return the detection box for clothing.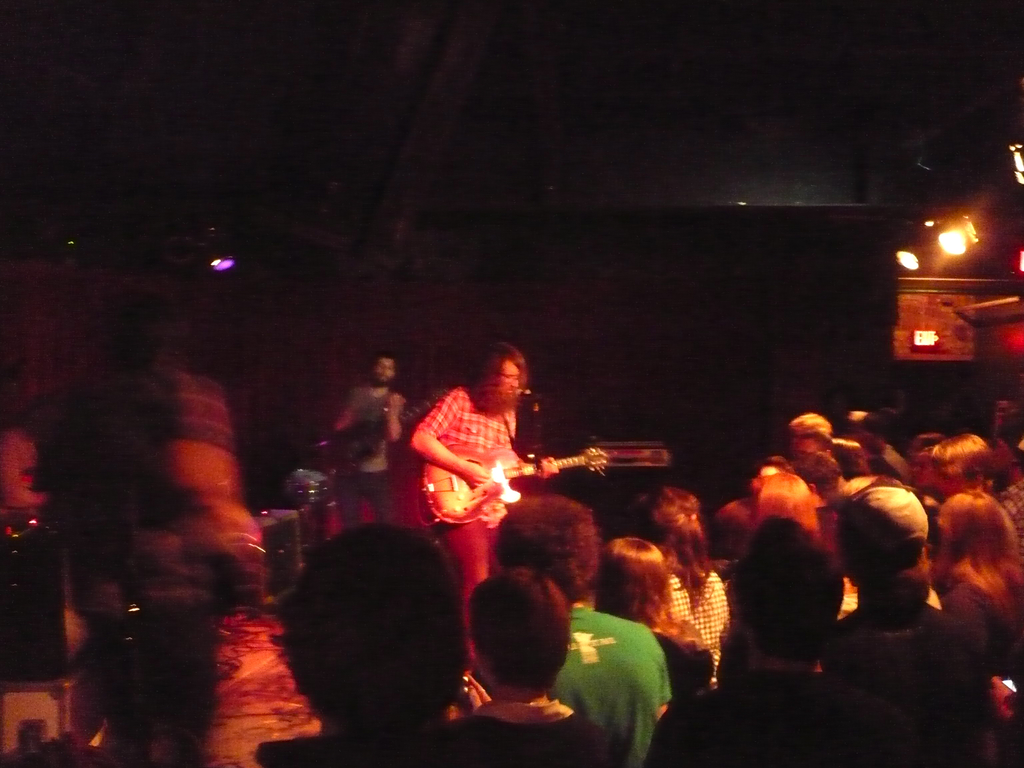
locate(941, 577, 1023, 693).
